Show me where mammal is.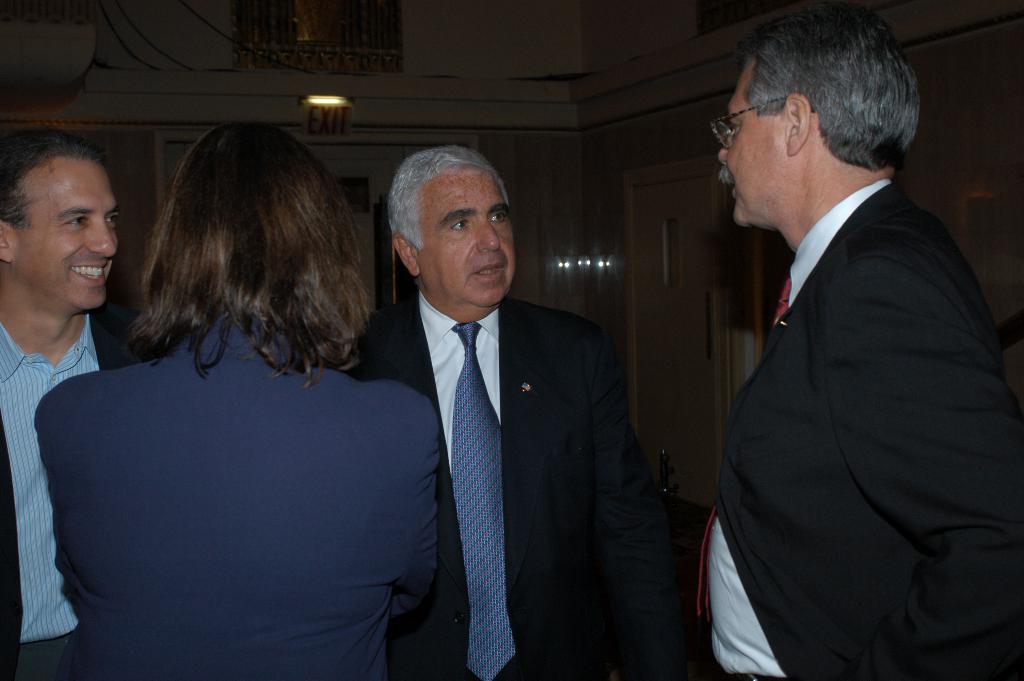
mammal is at box(0, 126, 164, 680).
